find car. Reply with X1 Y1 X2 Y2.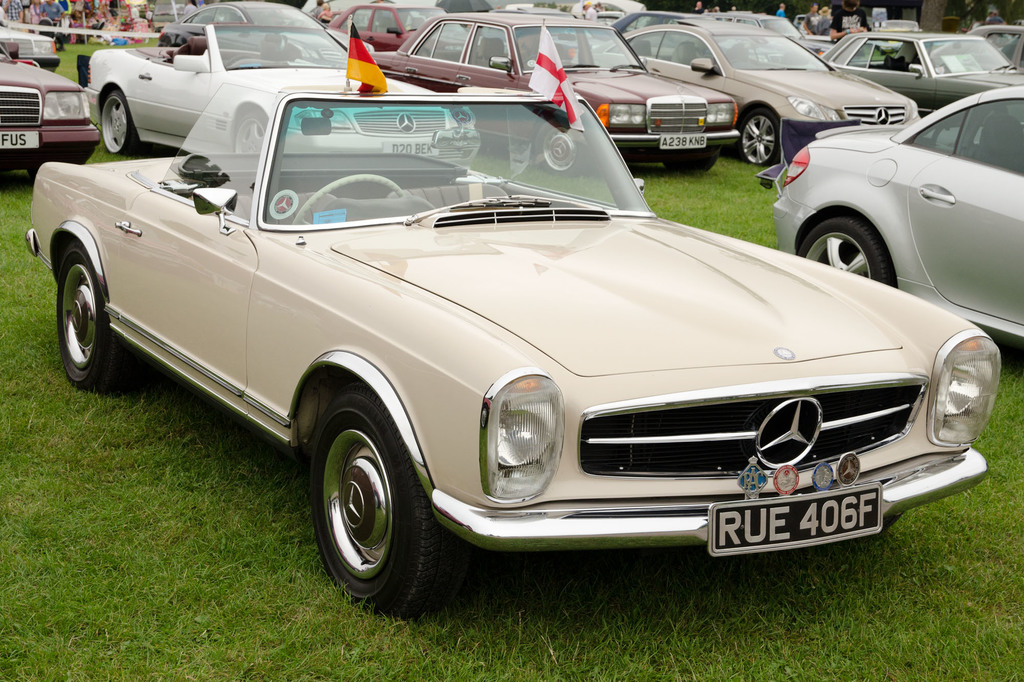
369 7 735 177.
